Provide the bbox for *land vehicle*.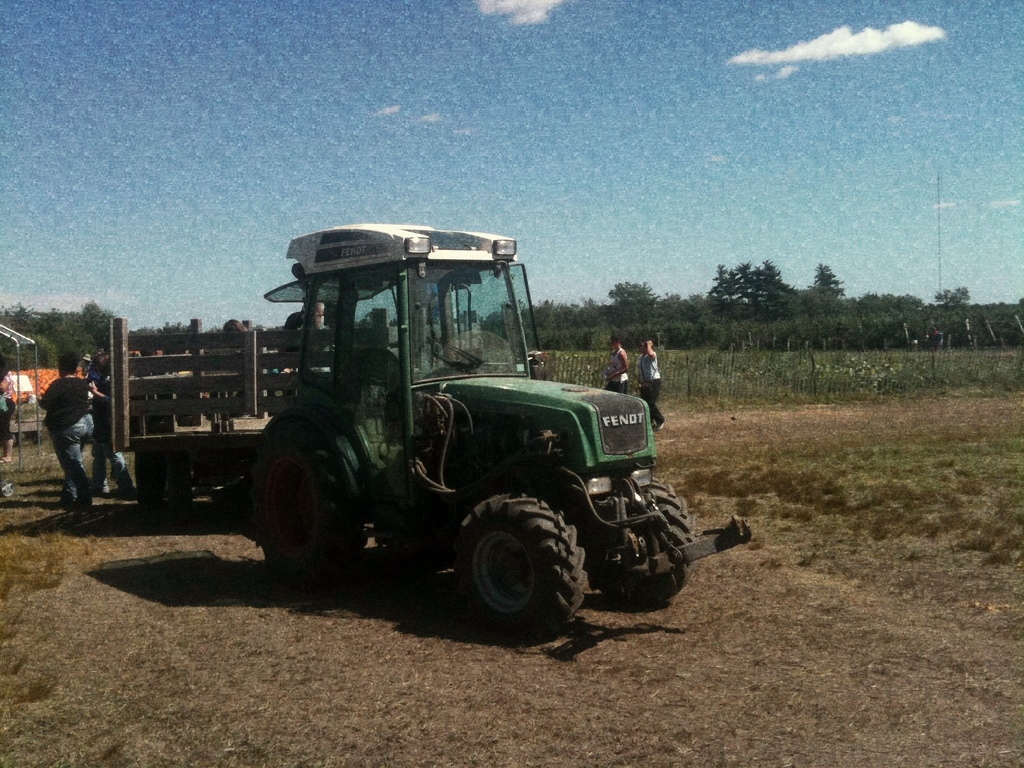
<region>113, 320, 390, 513</region>.
